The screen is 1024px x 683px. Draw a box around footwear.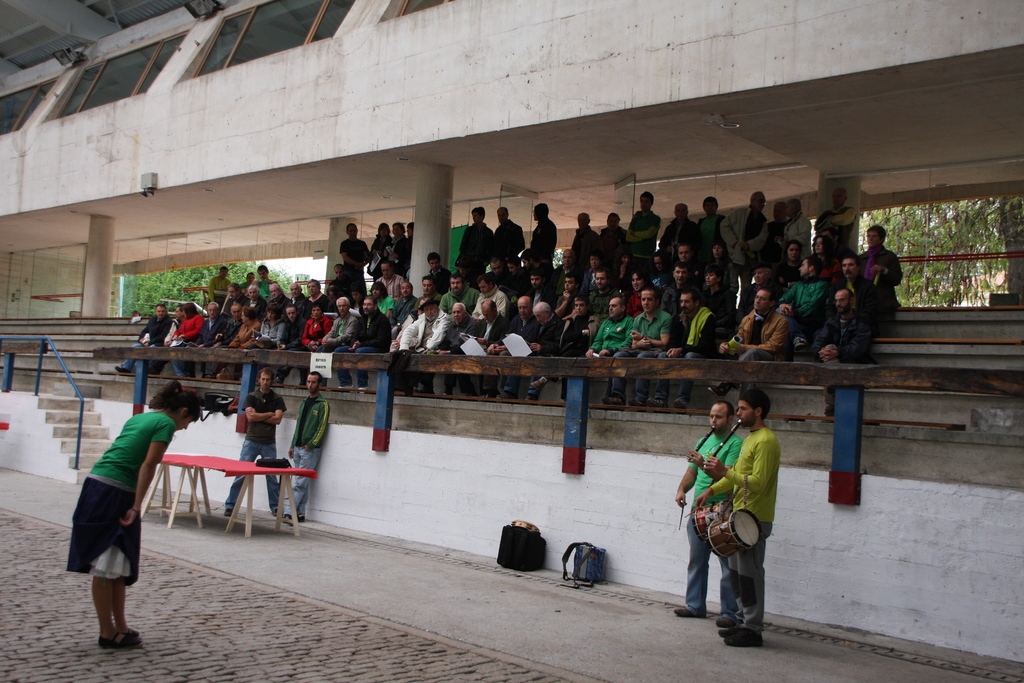
x1=97 y1=636 x2=106 y2=649.
